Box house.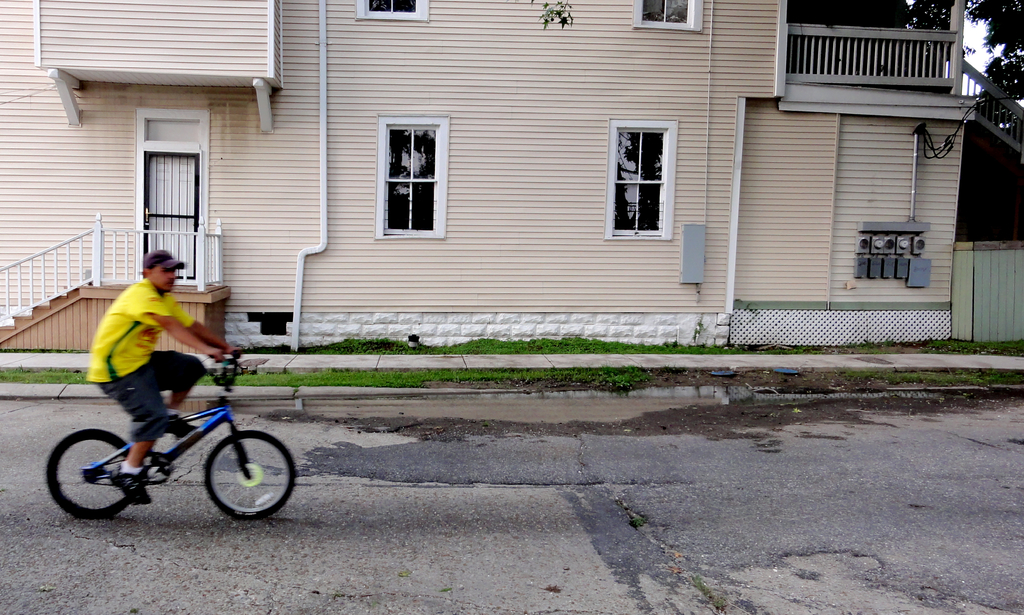
locate(0, 0, 1023, 352).
